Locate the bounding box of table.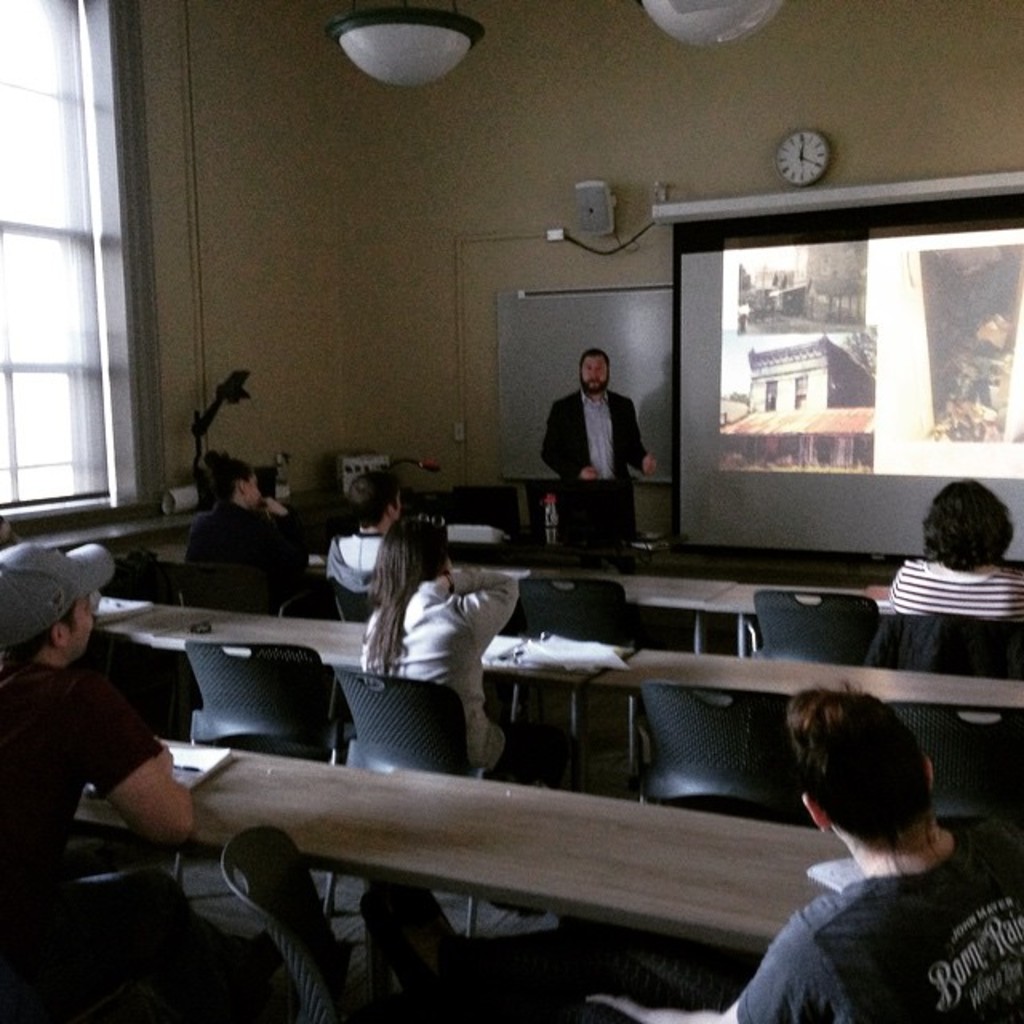
Bounding box: [448,558,885,662].
